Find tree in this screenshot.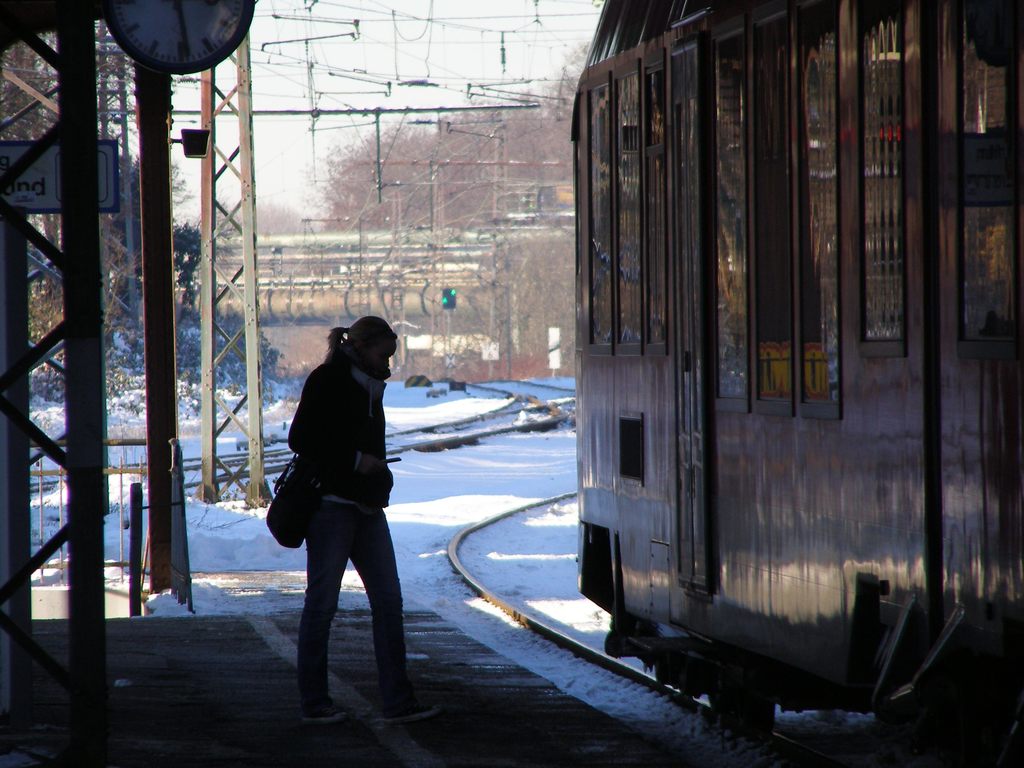
The bounding box for tree is Rect(0, 27, 199, 360).
